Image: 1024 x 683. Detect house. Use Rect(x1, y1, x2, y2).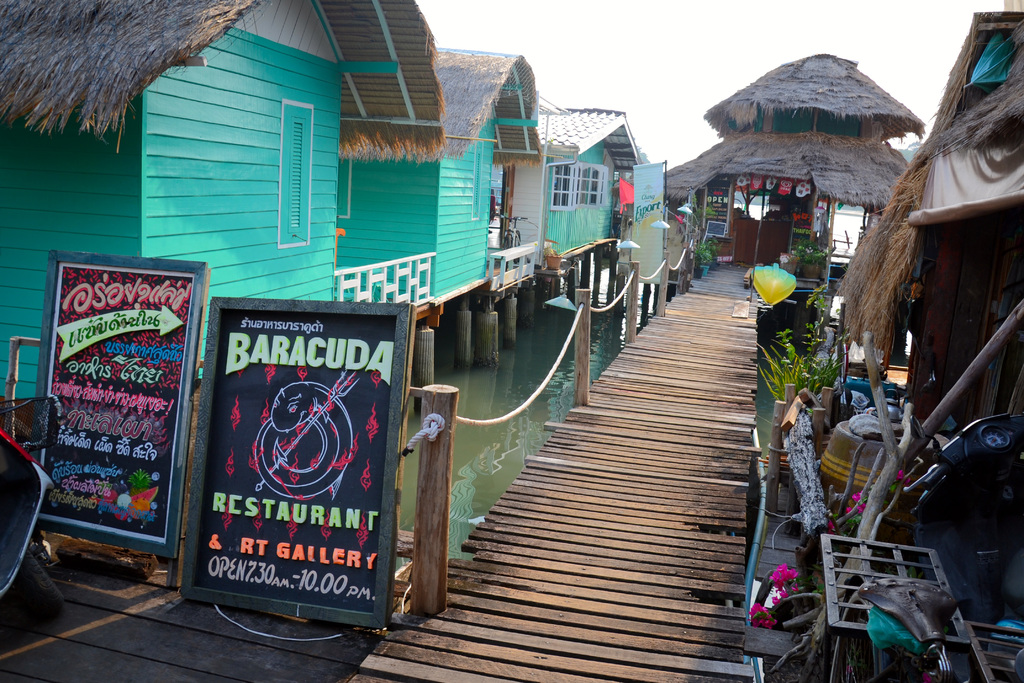
Rect(0, 0, 443, 401).
